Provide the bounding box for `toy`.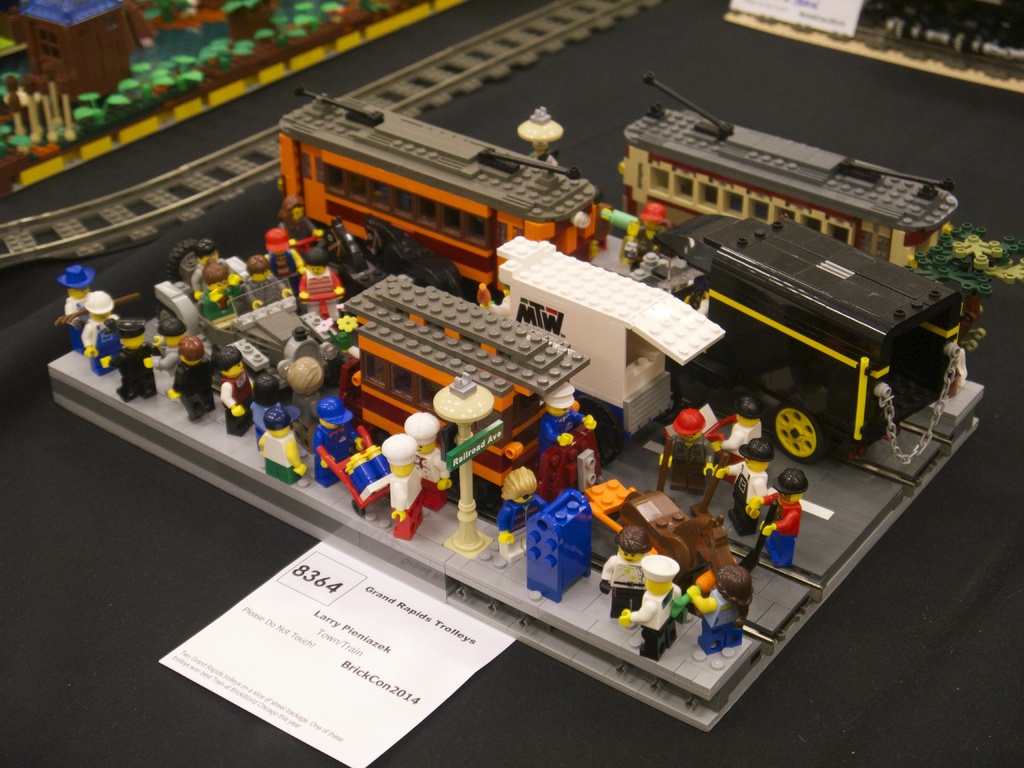
{"x1": 56, "y1": 265, "x2": 100, "y2": 347}.
